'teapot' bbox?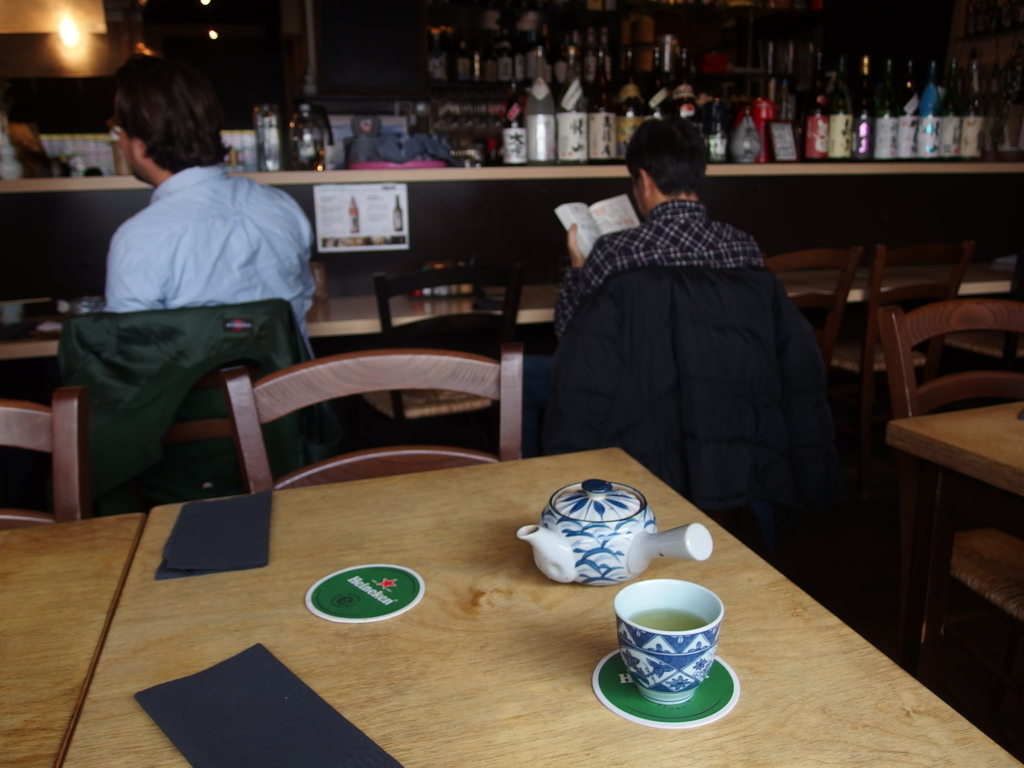
left=518, top=479, right=713, bottom=589
